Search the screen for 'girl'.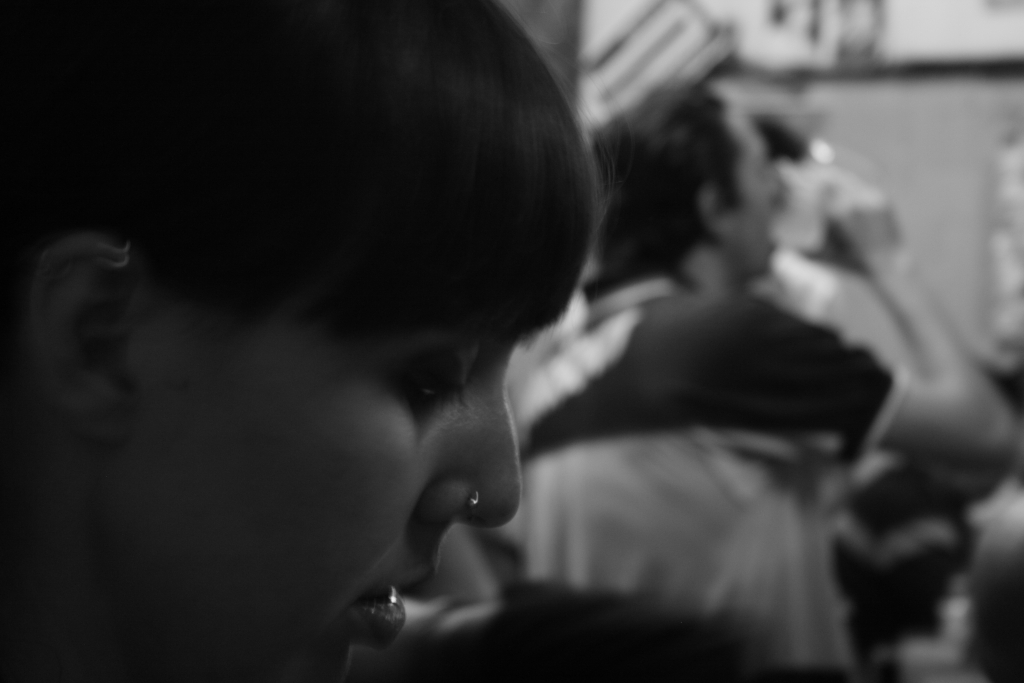
Found at bbox(0, 0, 613, 681).
